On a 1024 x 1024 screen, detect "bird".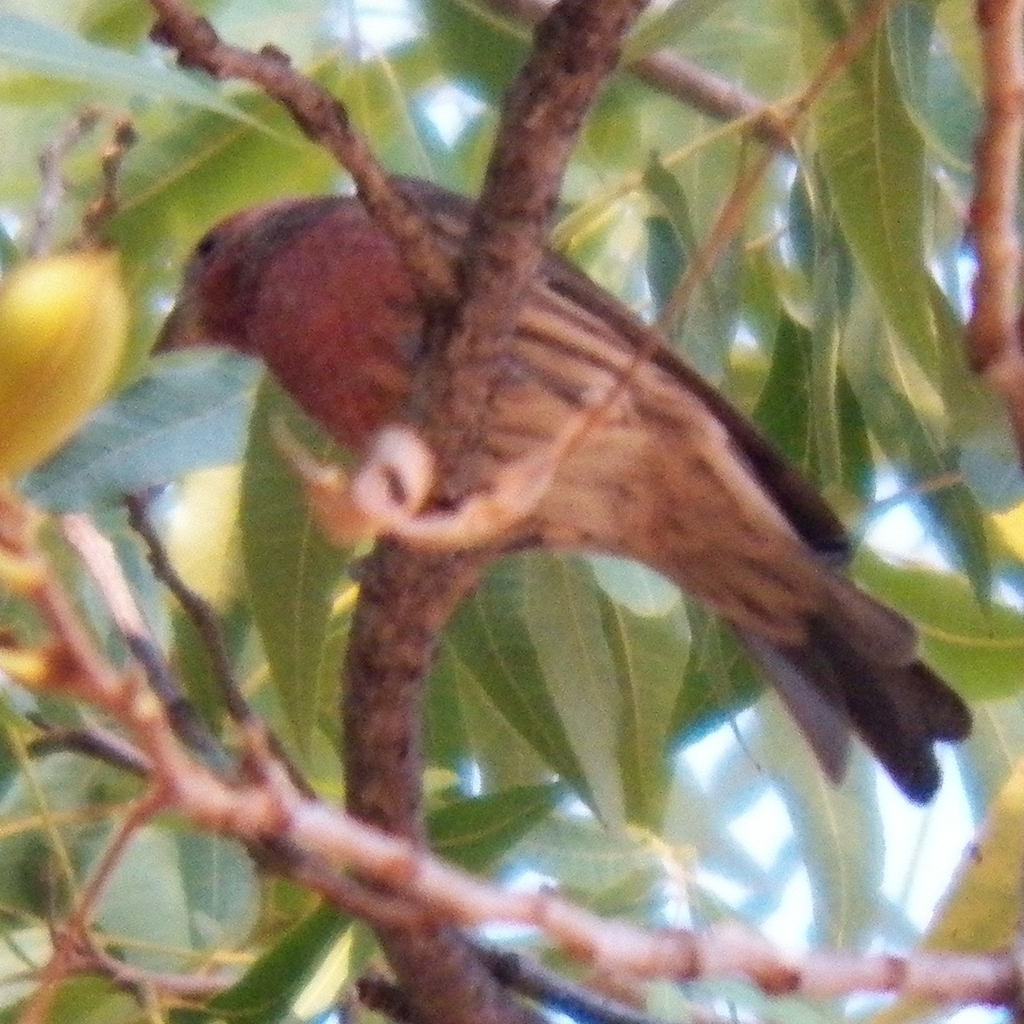
BBox(181, 141, 944, 844).
